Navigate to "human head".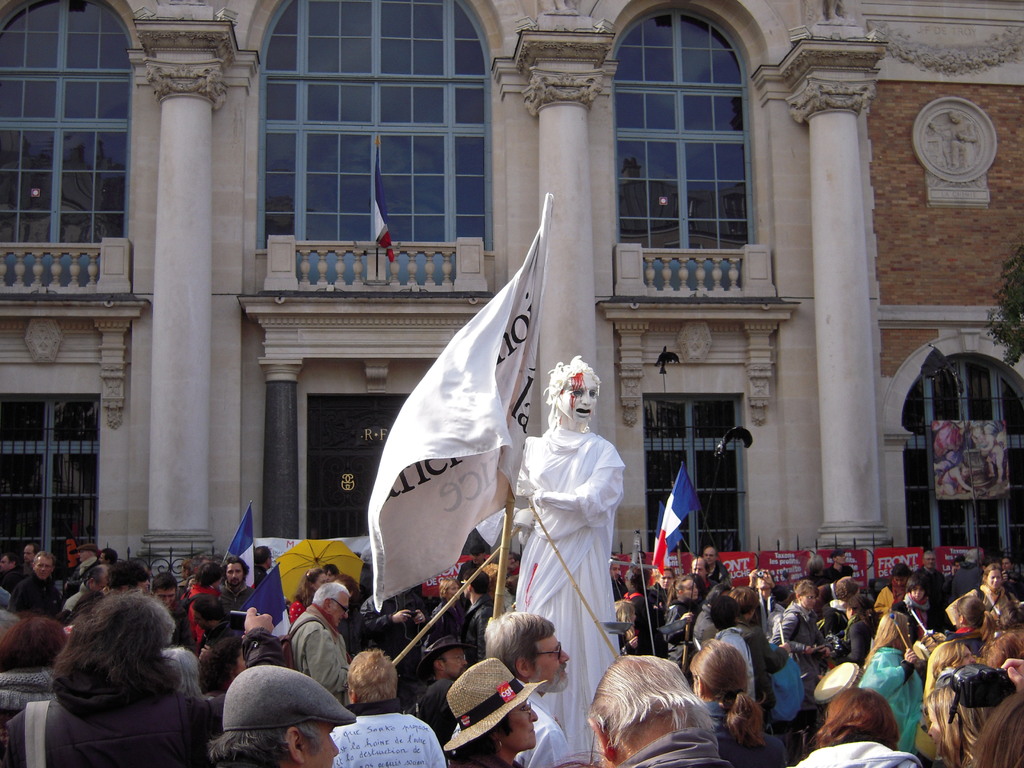
Navigation target: <region>592, 664, 706, 753</region>.
